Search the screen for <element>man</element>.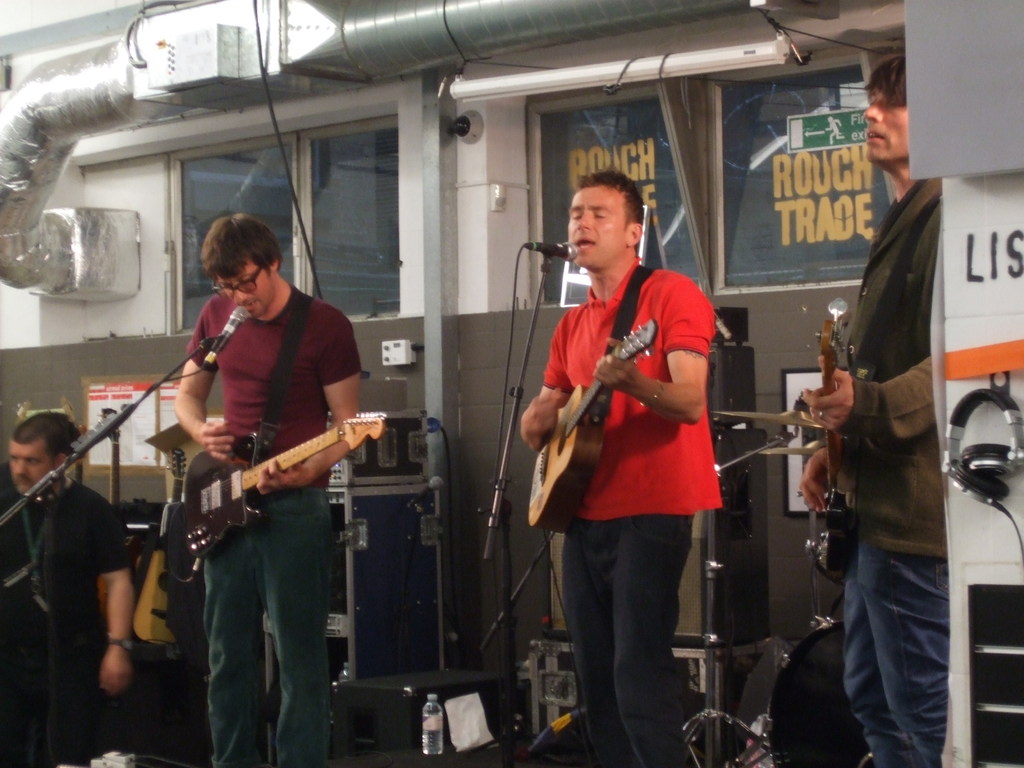
Found at bbox(0, 418, 131, 767).
